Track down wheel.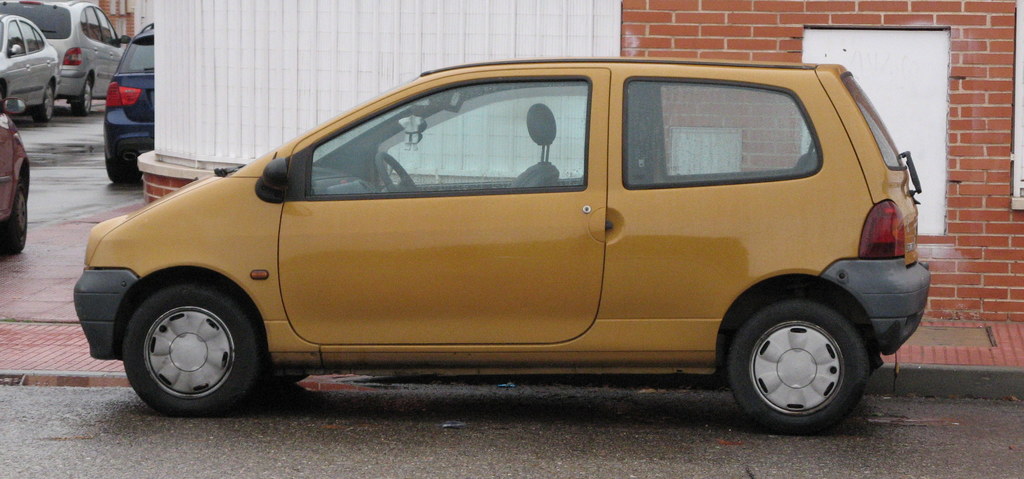
Tracked to (left=374, top=151, right=417, bottom=193).
